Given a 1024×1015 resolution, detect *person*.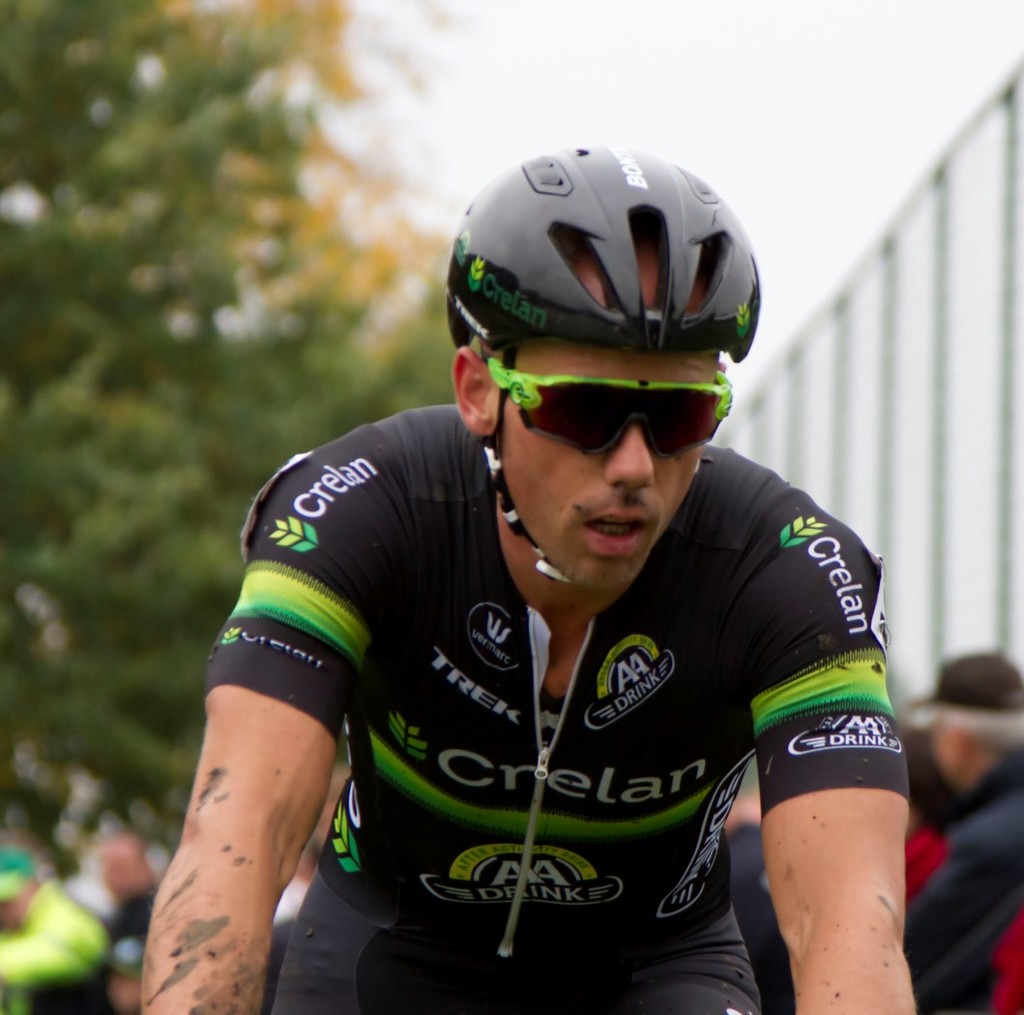
<region>103, 843, 160, 1014</region>.
